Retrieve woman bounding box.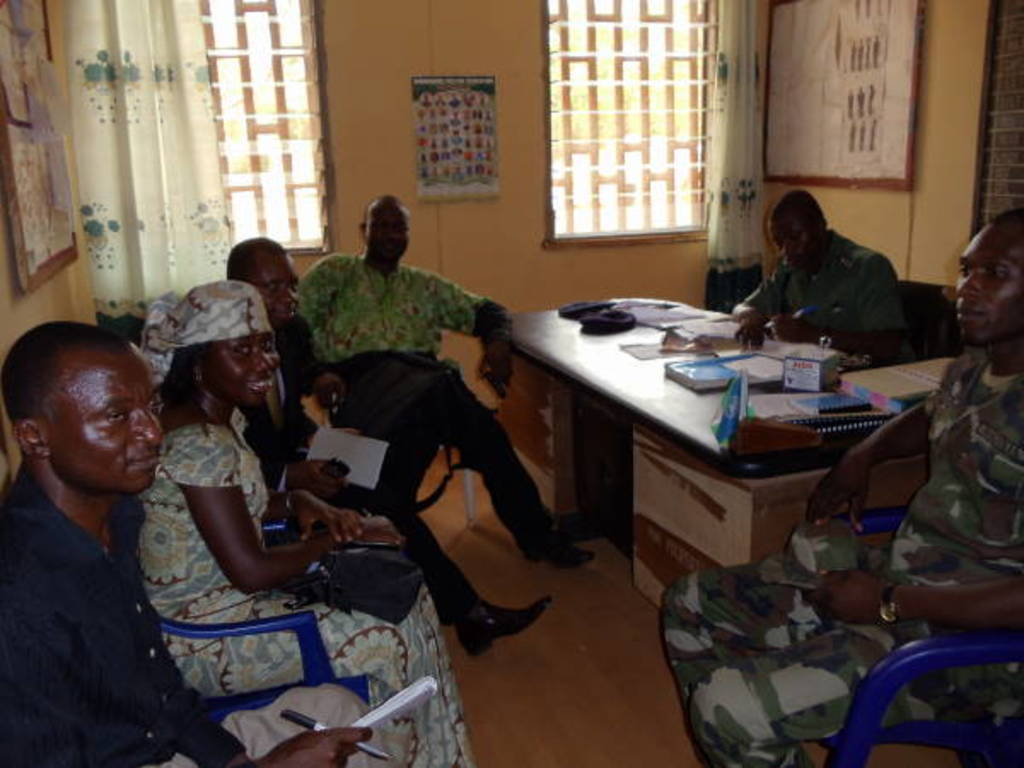
Bounding box: [138,276,463,766].
